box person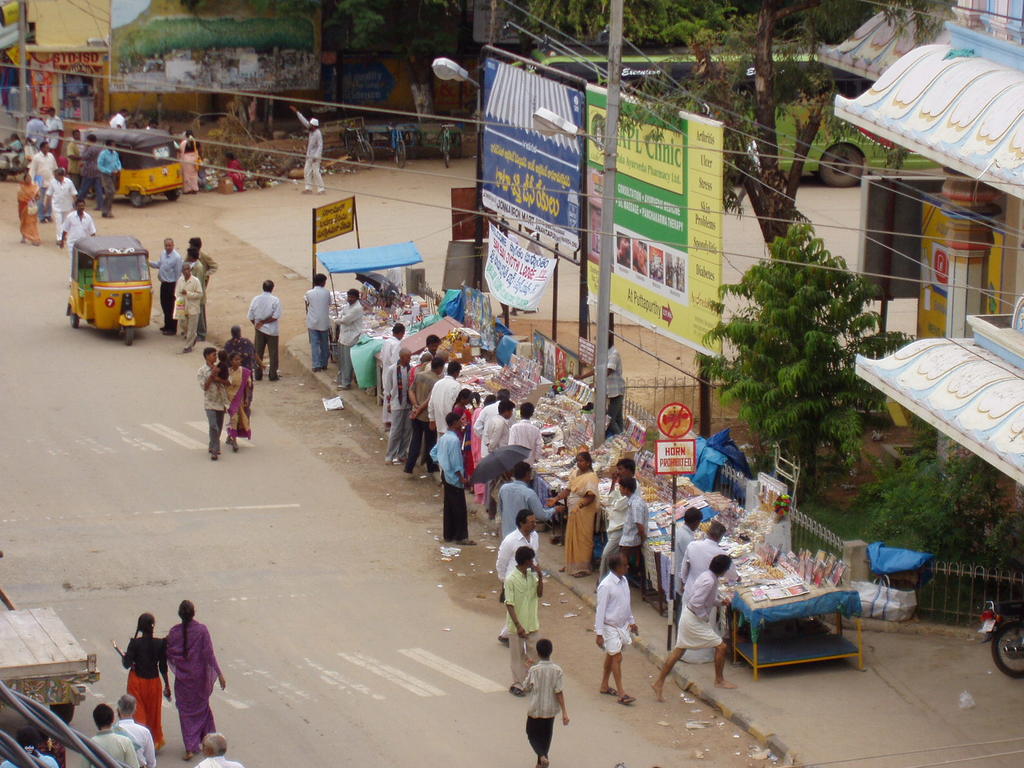
x1=191 y1=236 x2=217 y2=298
